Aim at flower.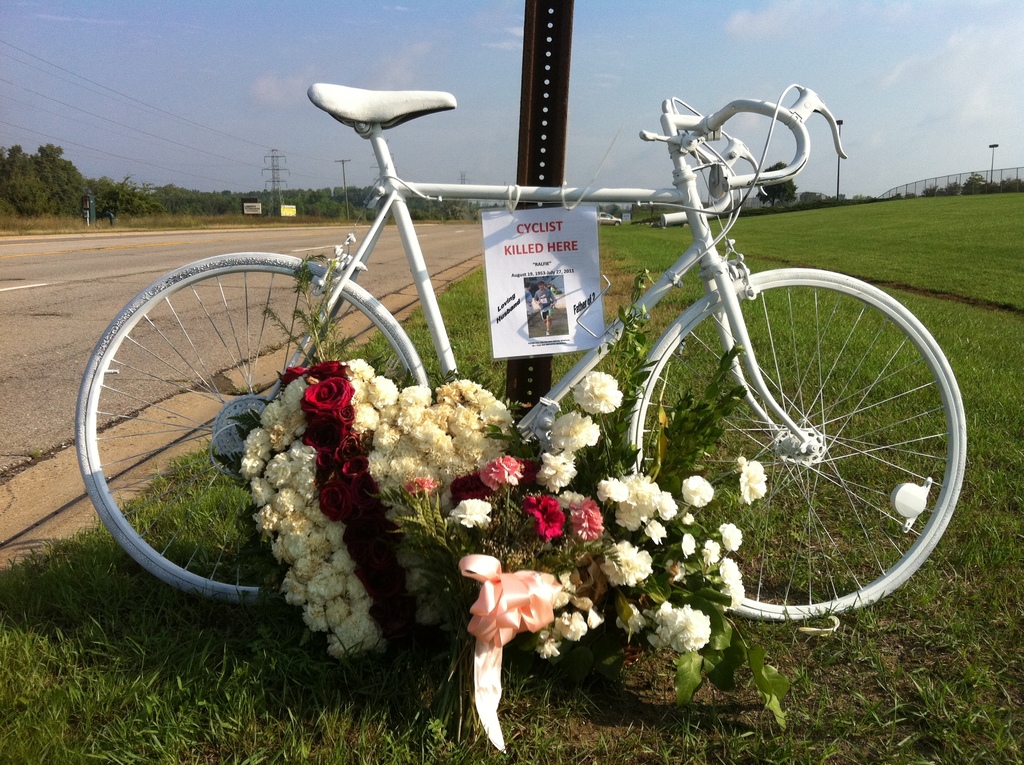
Aimed at 570 365 623 414.
